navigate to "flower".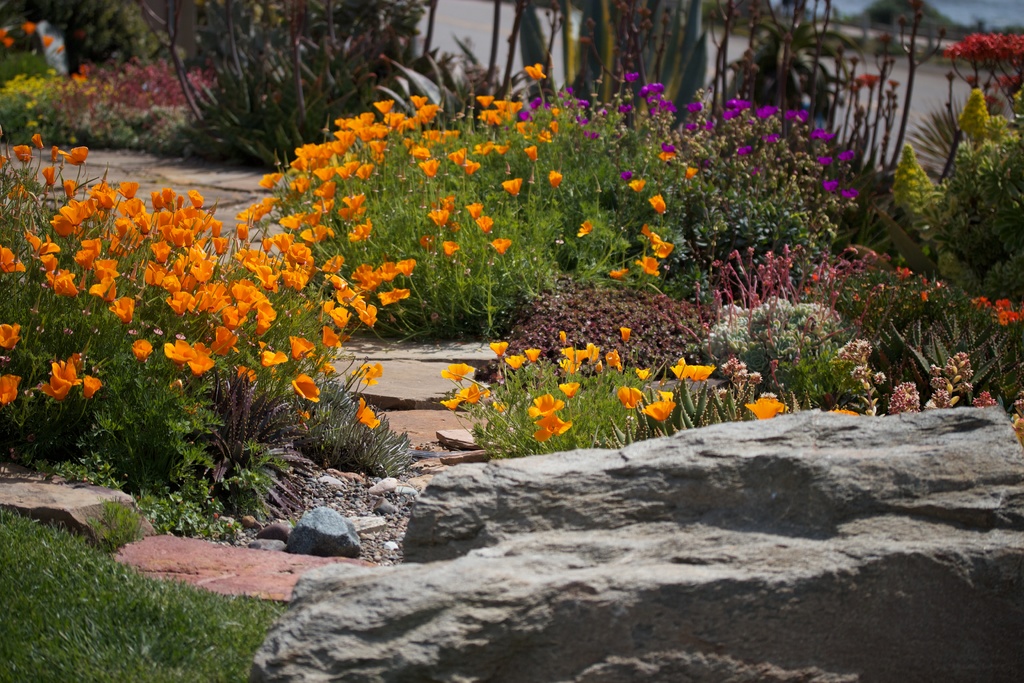
Navigation target: x1=0 y1=31 x2=17 y2=49.
